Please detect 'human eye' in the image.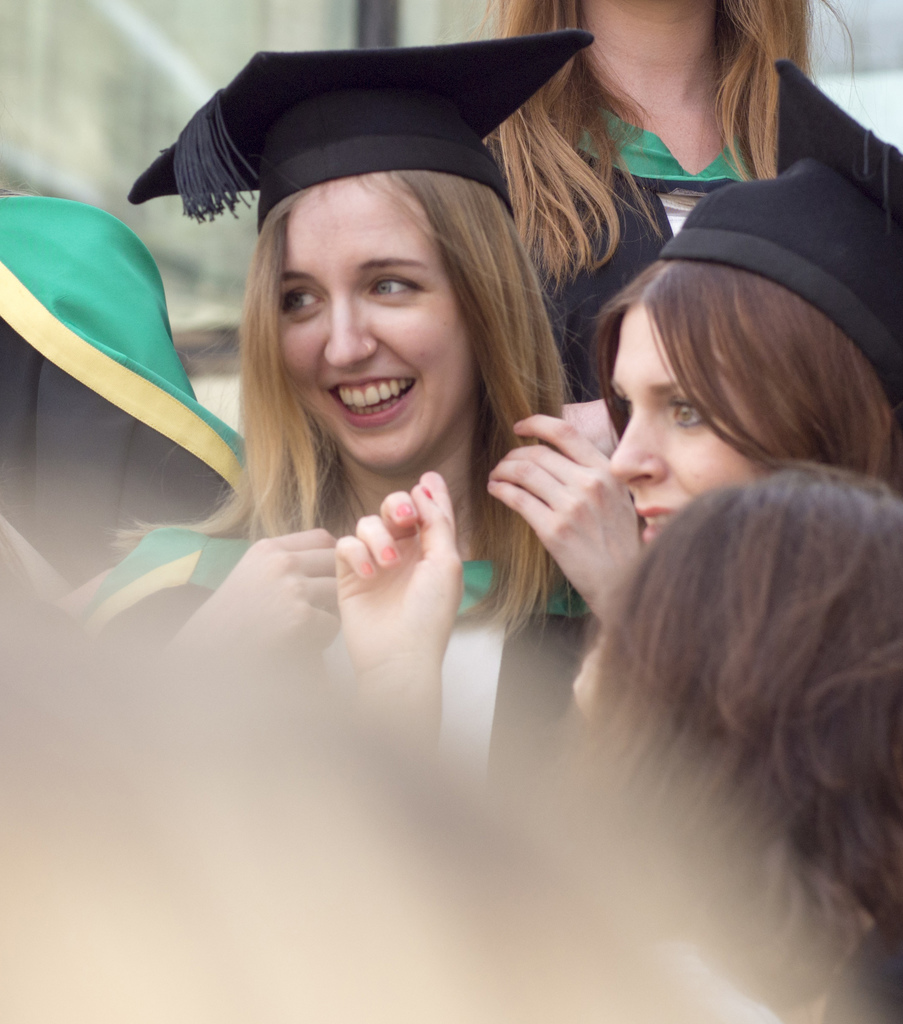
region(276, 282, 332, 323).
